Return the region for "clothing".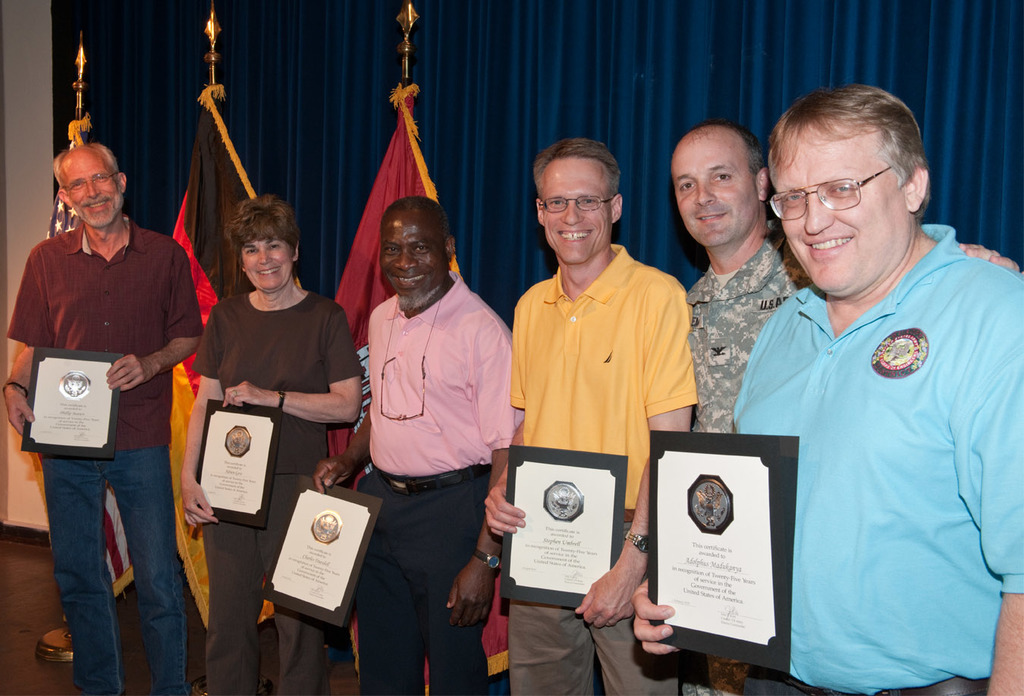
511:241:697:695.
